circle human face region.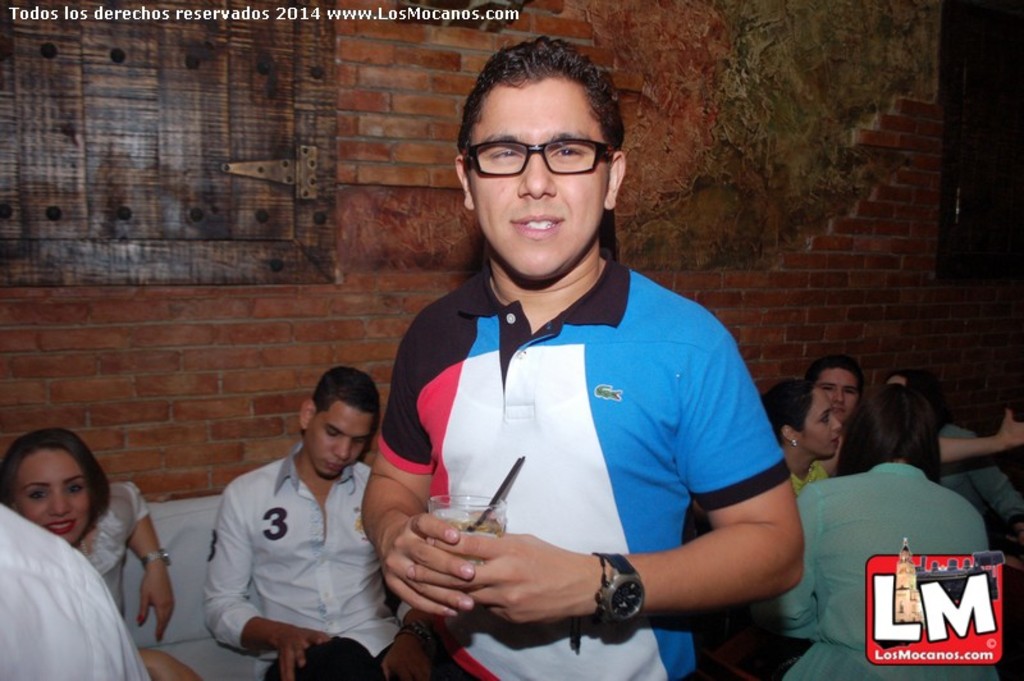
Region: (470,82,602,279).
